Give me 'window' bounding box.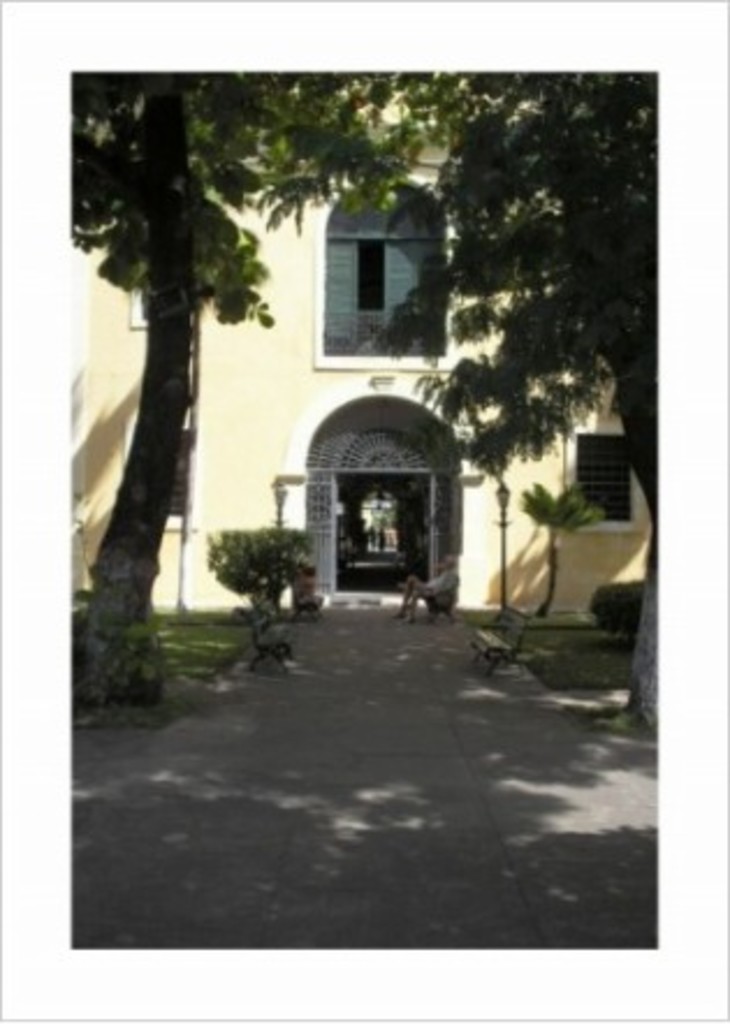
[left=565, top=419, right=640, bottom=537].
